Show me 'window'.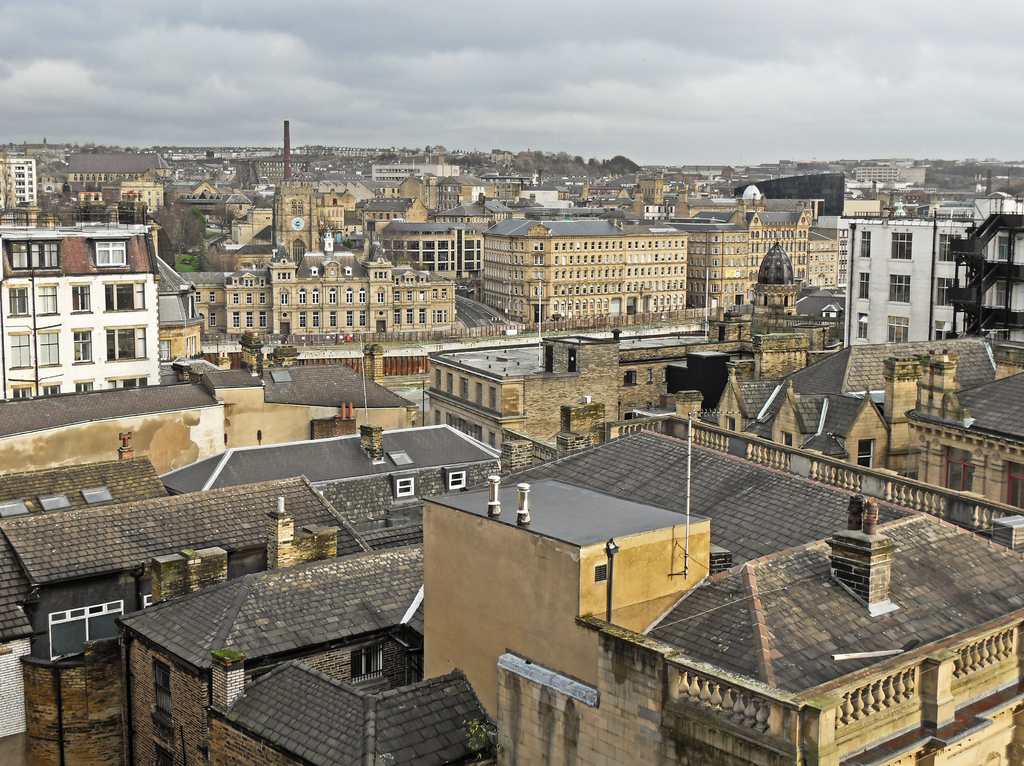
'window' is here: (left=37, top=330, right=57, bottom=363).
